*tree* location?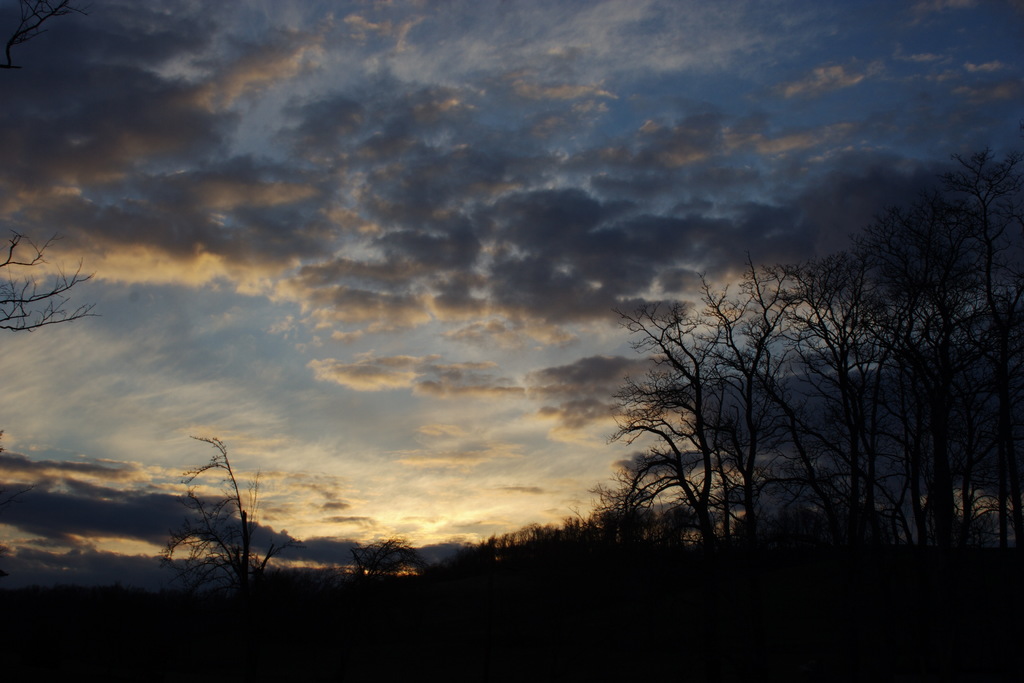
<region>0, 226, 98, 336</region>
